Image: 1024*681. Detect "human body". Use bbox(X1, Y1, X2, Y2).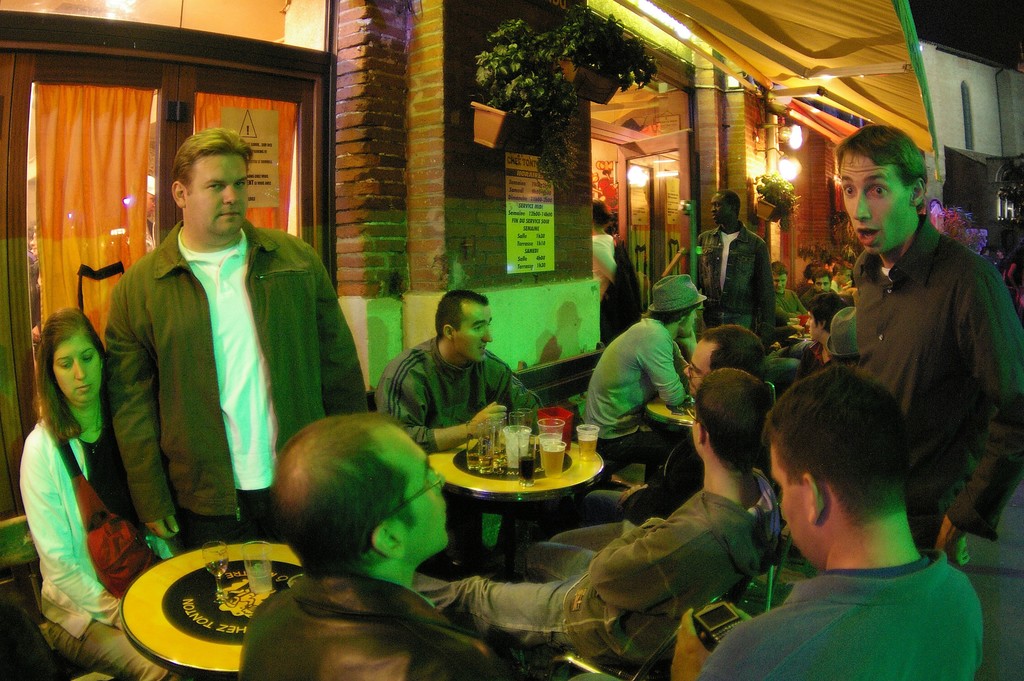
bbox(804, 268, 849, 302).
